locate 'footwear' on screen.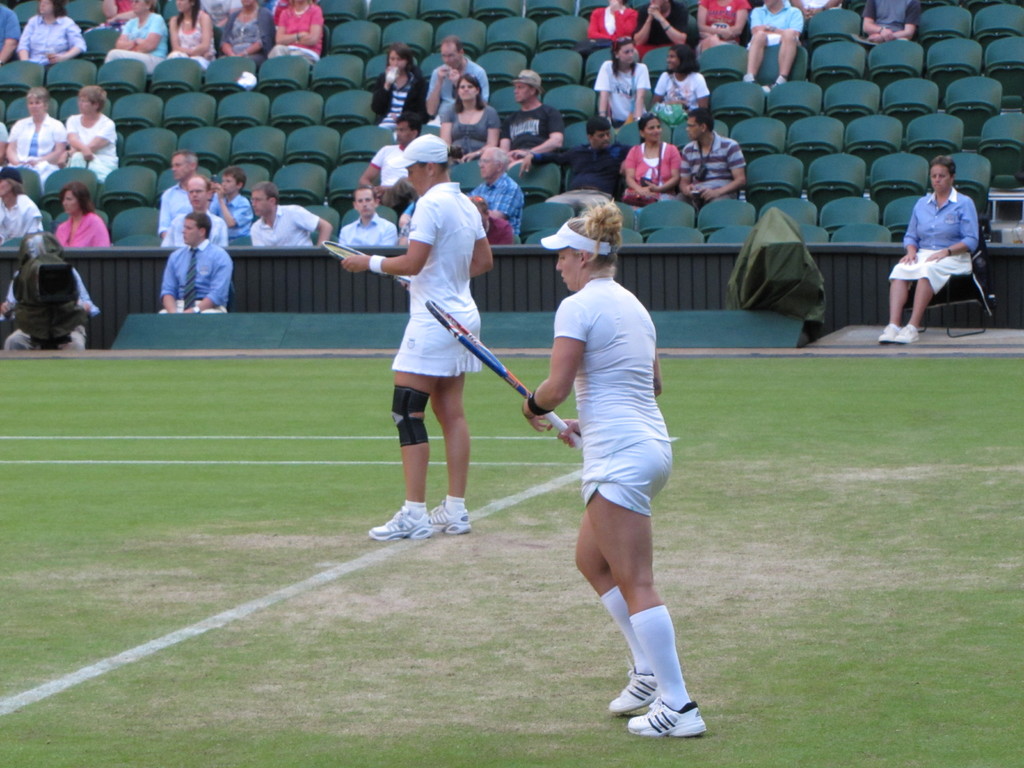
On screen at detection(875, 323, 902, 343).
